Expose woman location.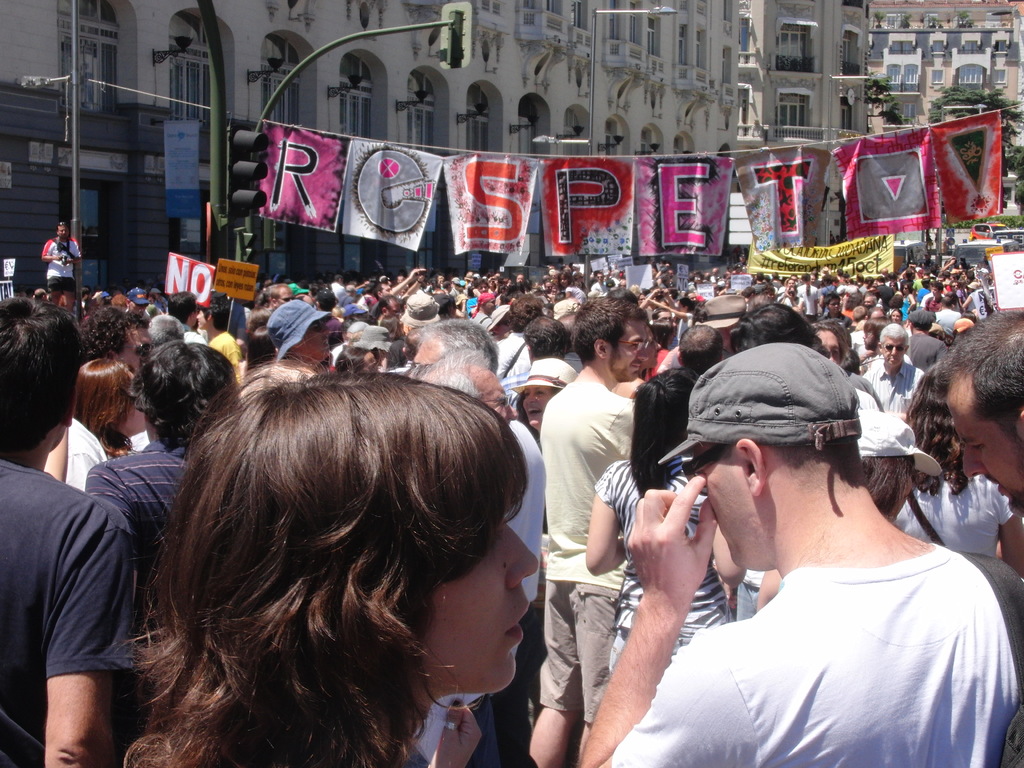
Exposed at BBox(120, 368, 540, 767).
